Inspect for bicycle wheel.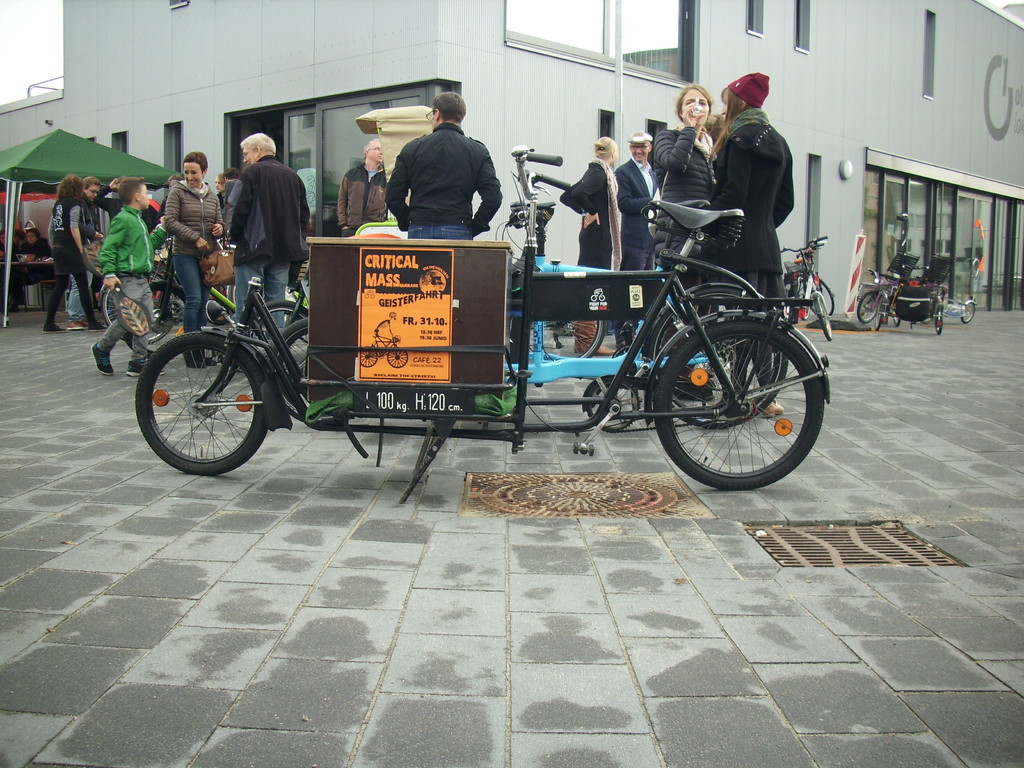
Inspection: crop(100, 269, 174, 339).
